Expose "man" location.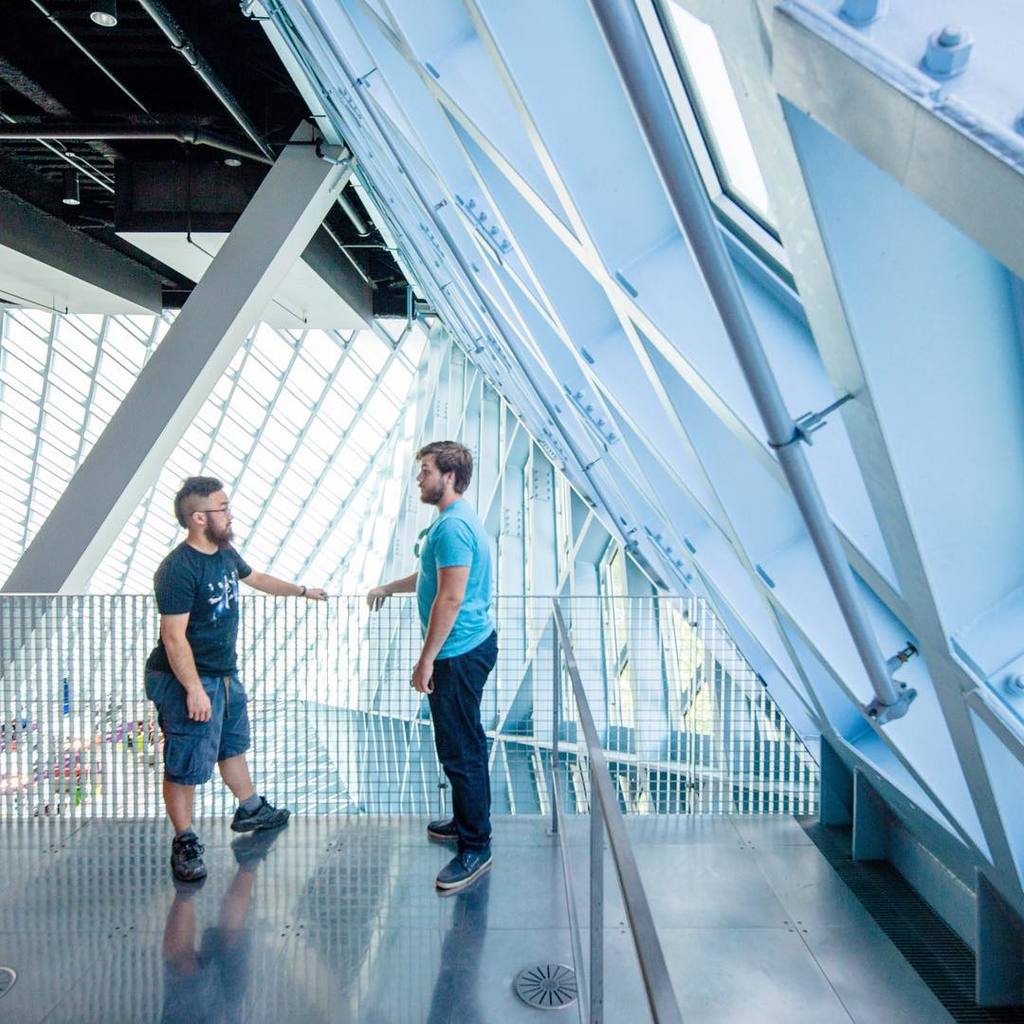
Exposed at 141, 471, 335, 886.
